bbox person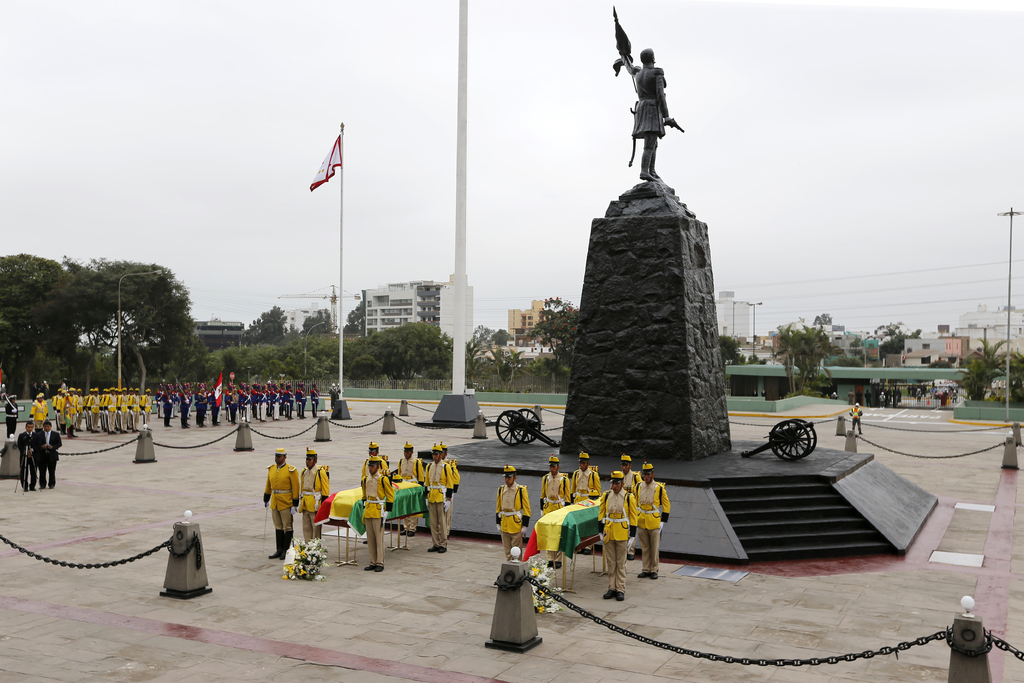
select_region(493, 466, 530, 555)
